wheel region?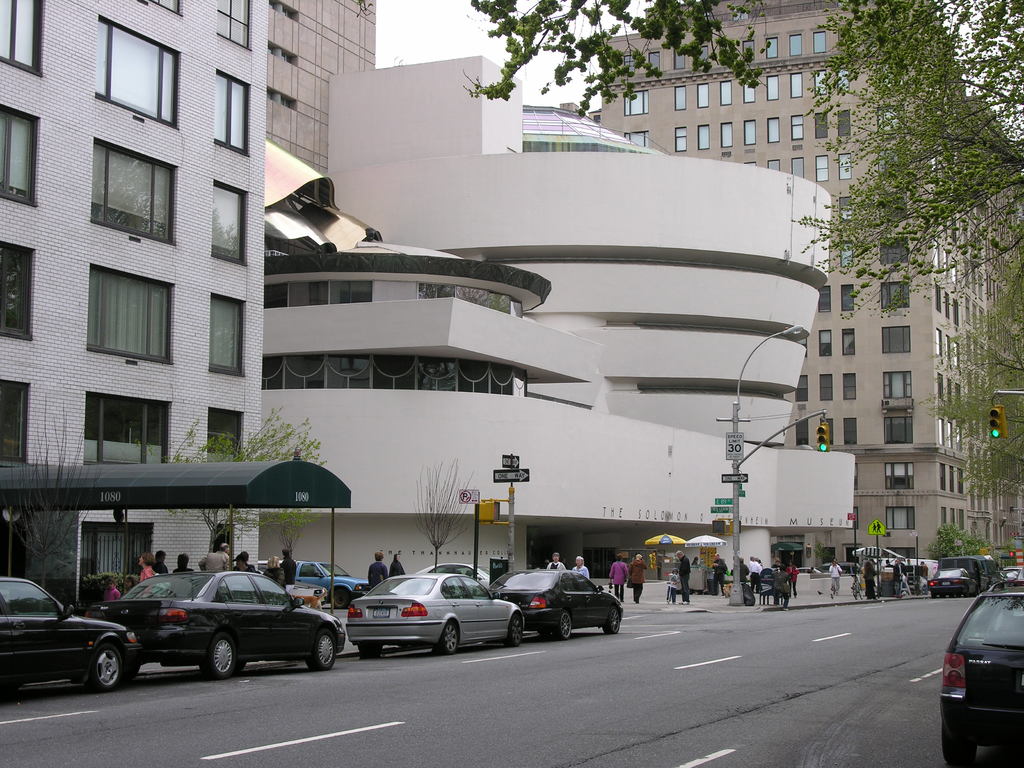
360 639 385 659
